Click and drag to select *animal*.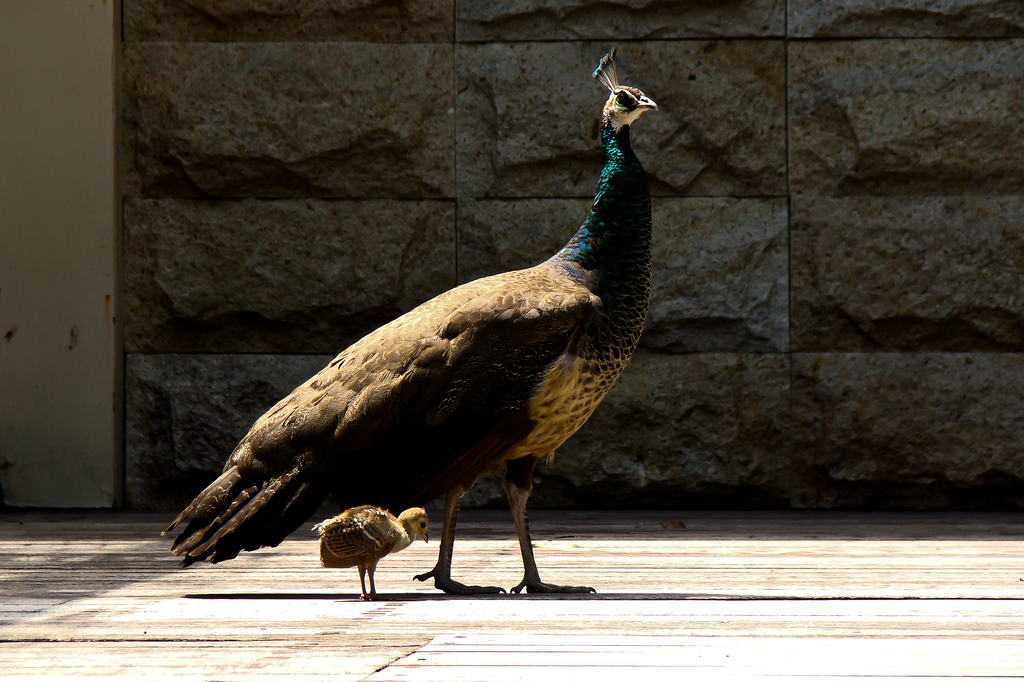
Selection: Rect(312, 505, 430, 603).
